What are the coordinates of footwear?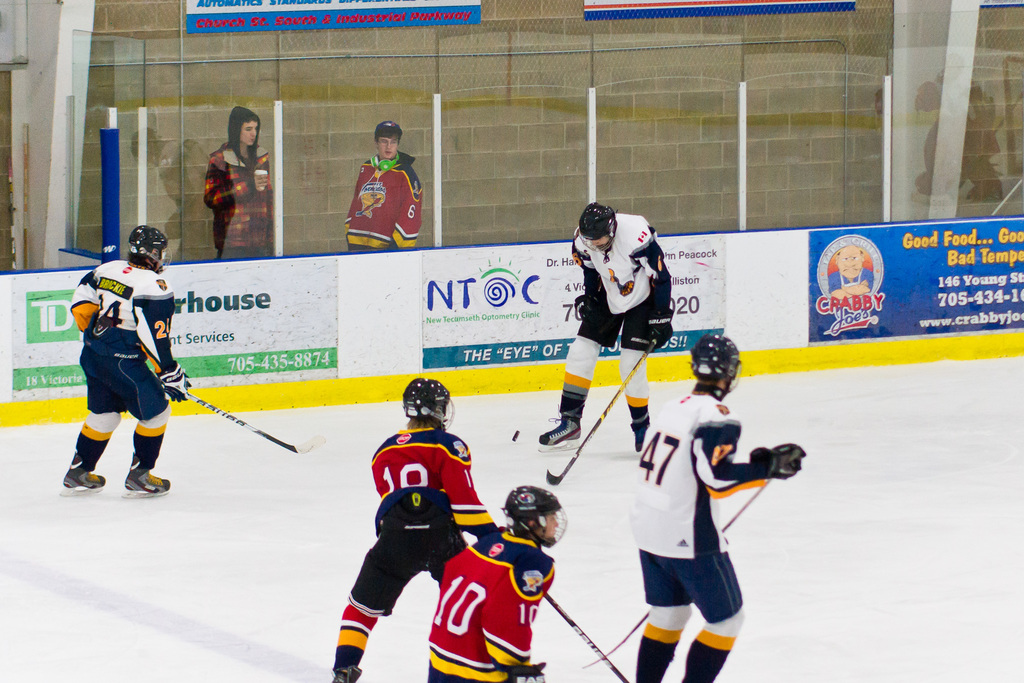
{"x1": 328, "y1": 663, "x2": 365, "y2": 682}.
